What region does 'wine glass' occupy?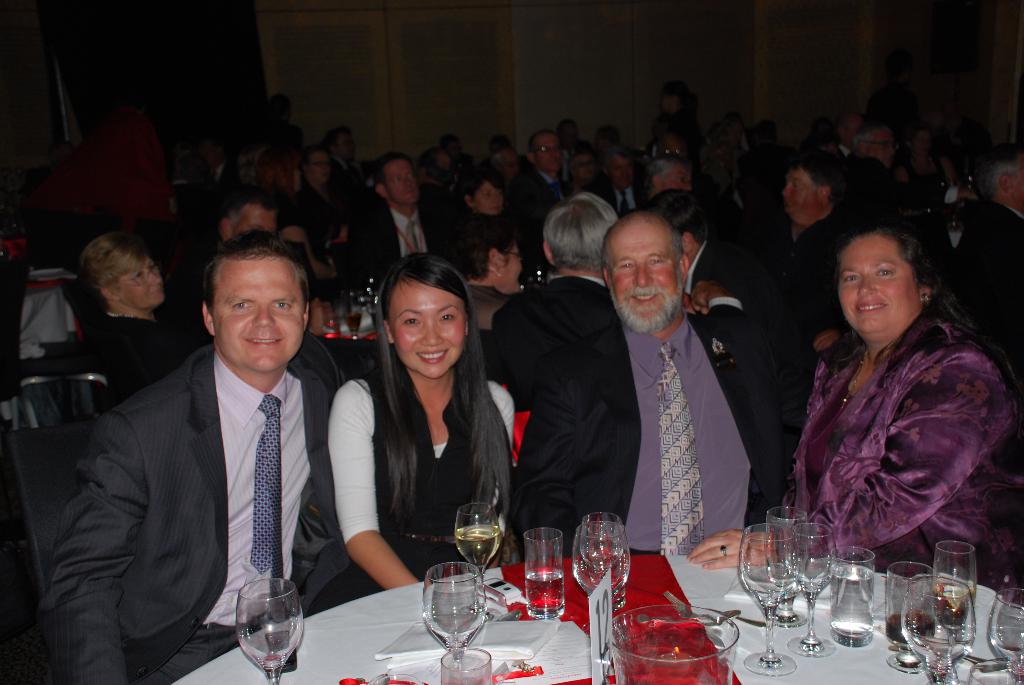
box=[455, 504, 502, 595].
